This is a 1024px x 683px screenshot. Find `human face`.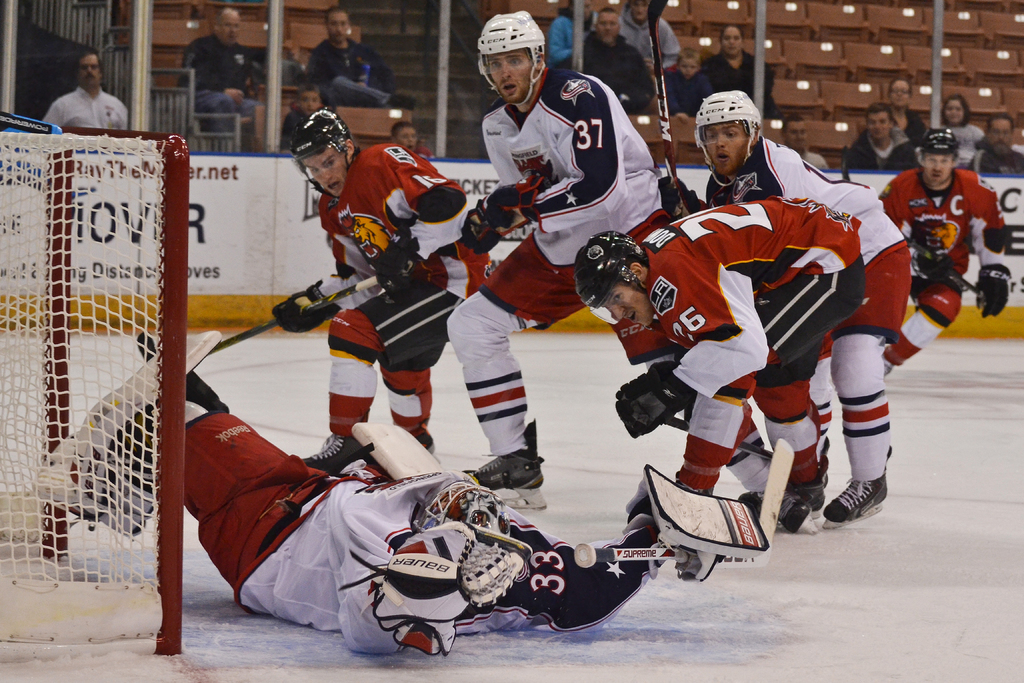
Bounding box: 609 284 652 328.
